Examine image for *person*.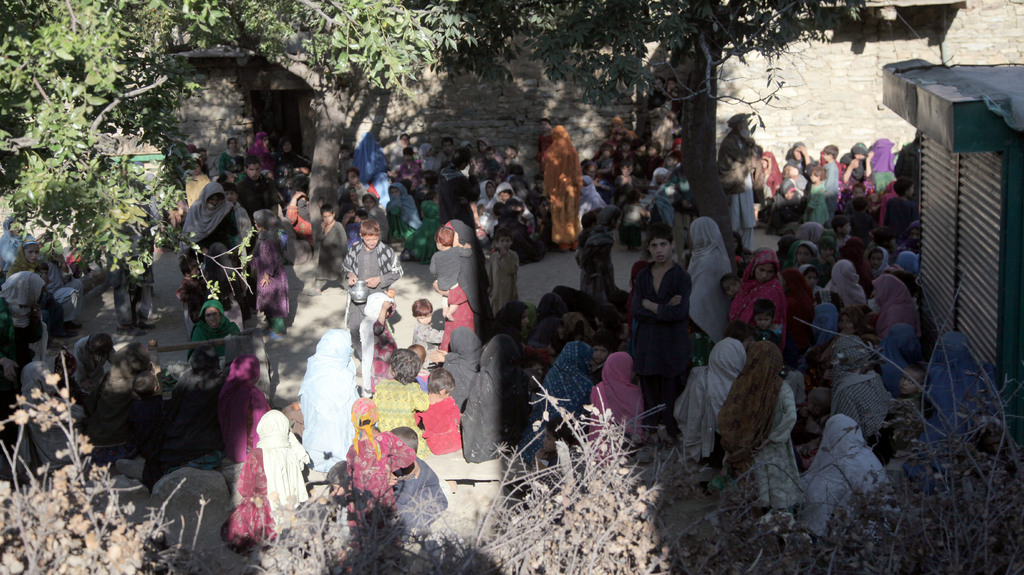
Examination result: l=367, t=346, r=432, b=460.
